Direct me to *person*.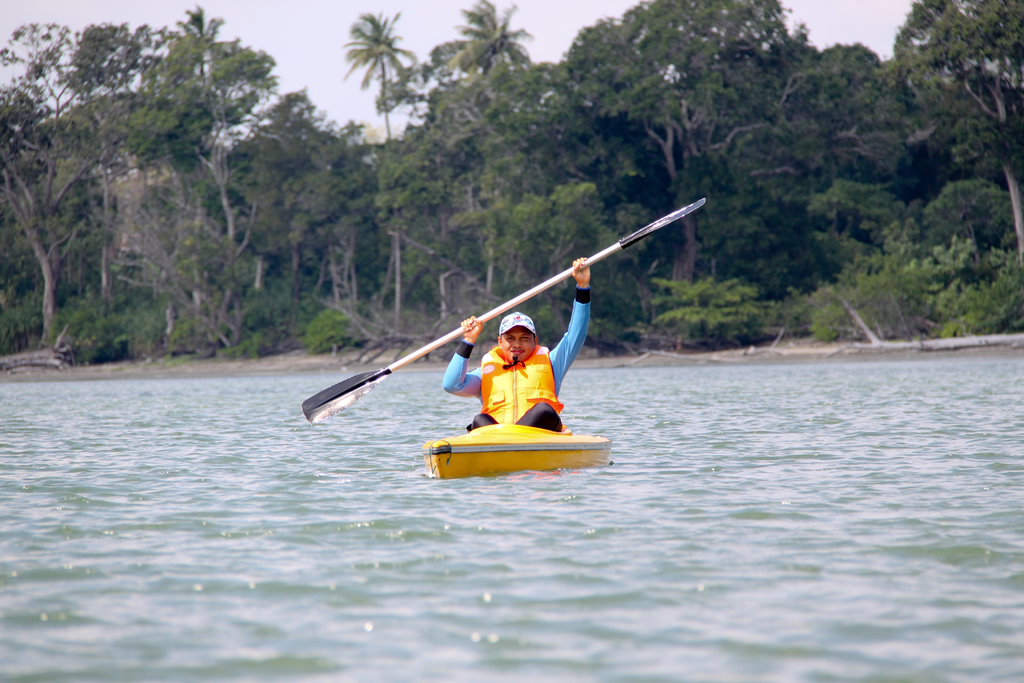
Direction: pyautogui.locateOnScreen(443, 269, 607, 453).
